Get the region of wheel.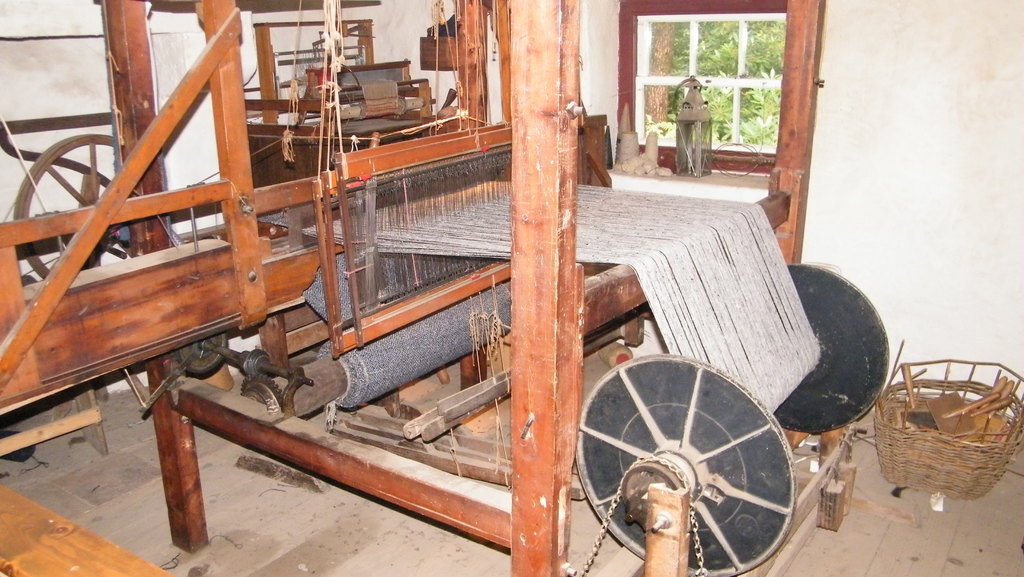
768,257,890,439.
